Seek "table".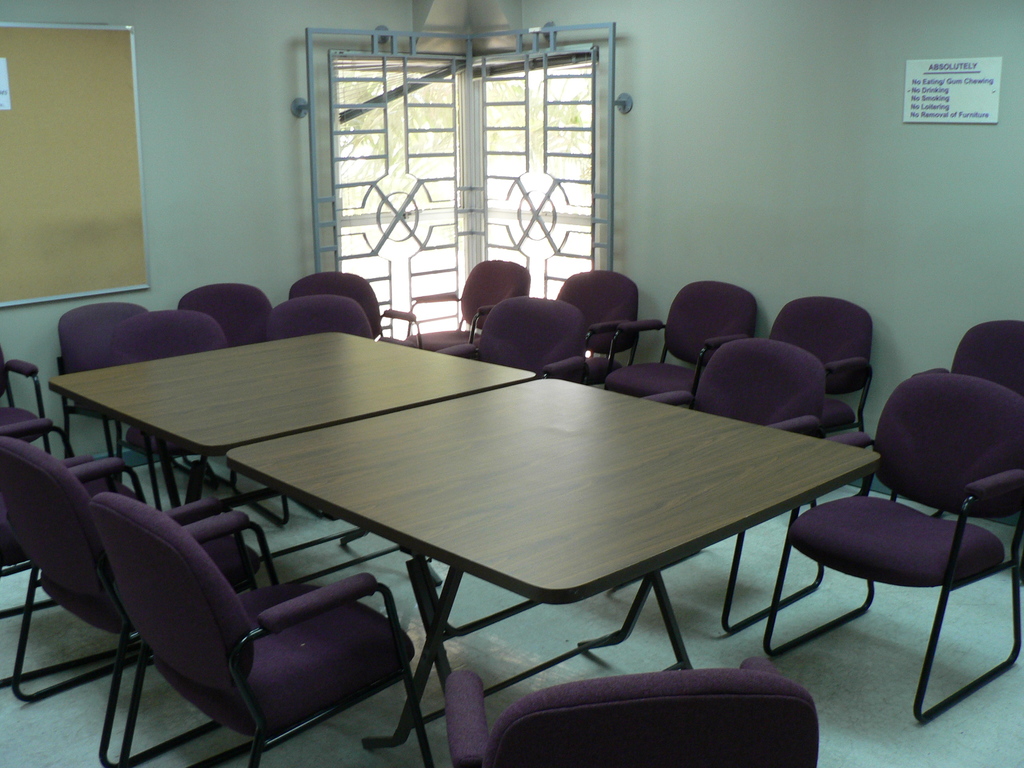
(left=45, top=328, right=541, bottom=591).
